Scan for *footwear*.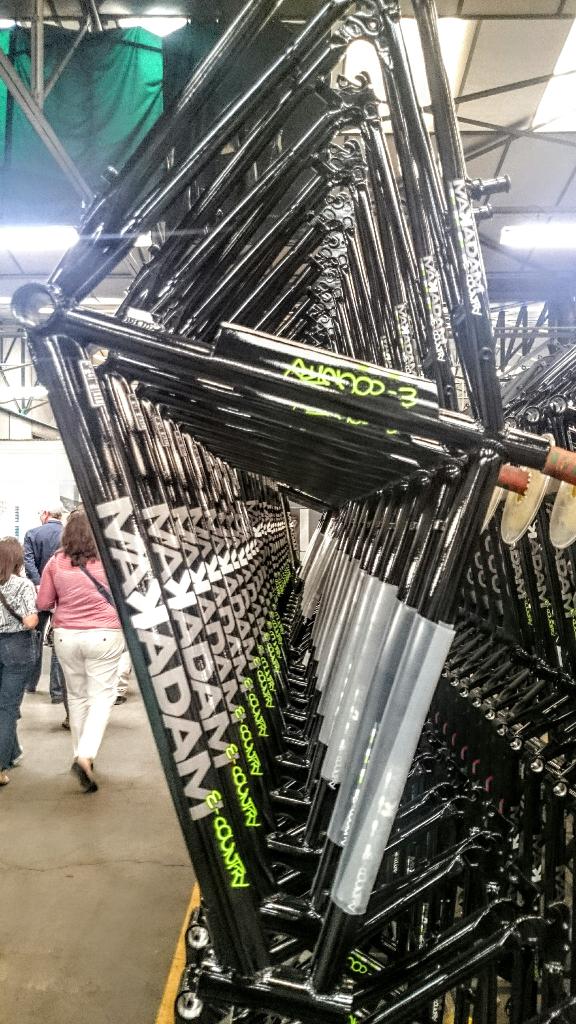
Scan result: l=0, t=771, r=6, b=787.
